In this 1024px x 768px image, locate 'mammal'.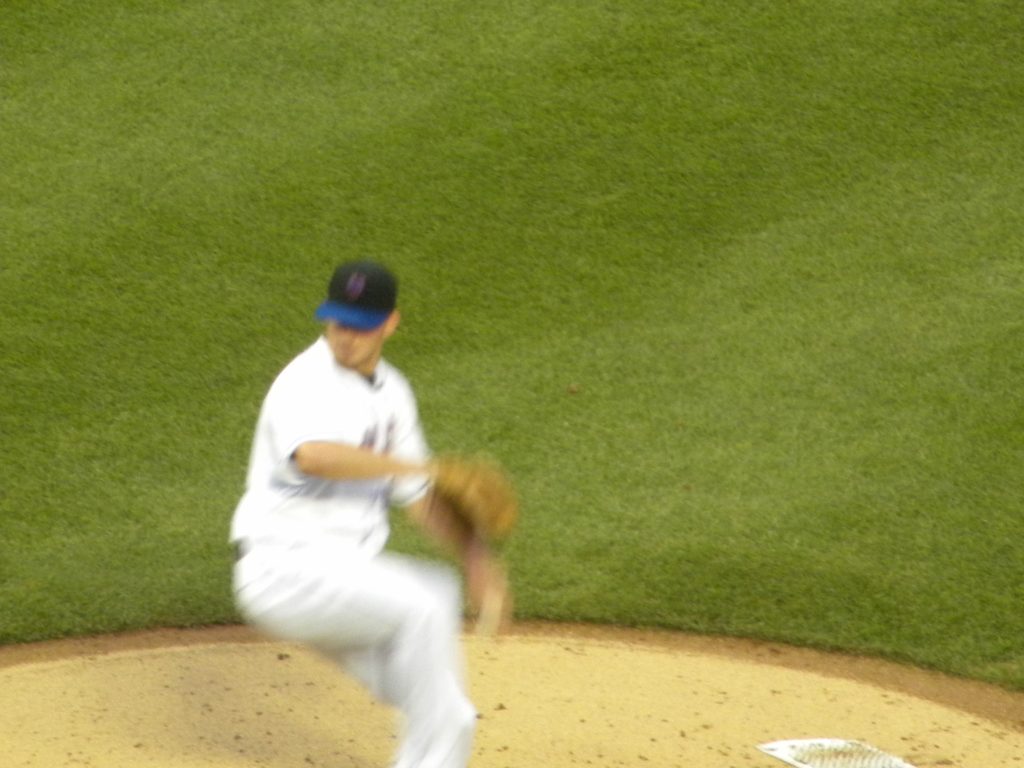
Bounding box: (239,259,497,767).
